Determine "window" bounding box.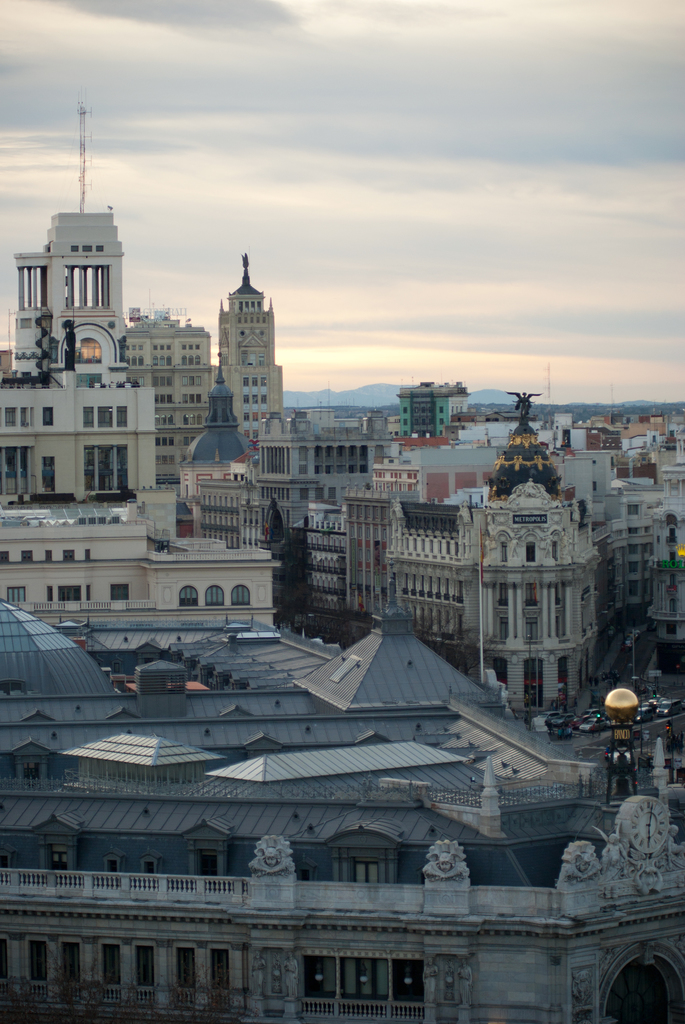
Determined: locate(524, 581, 539, 604).
